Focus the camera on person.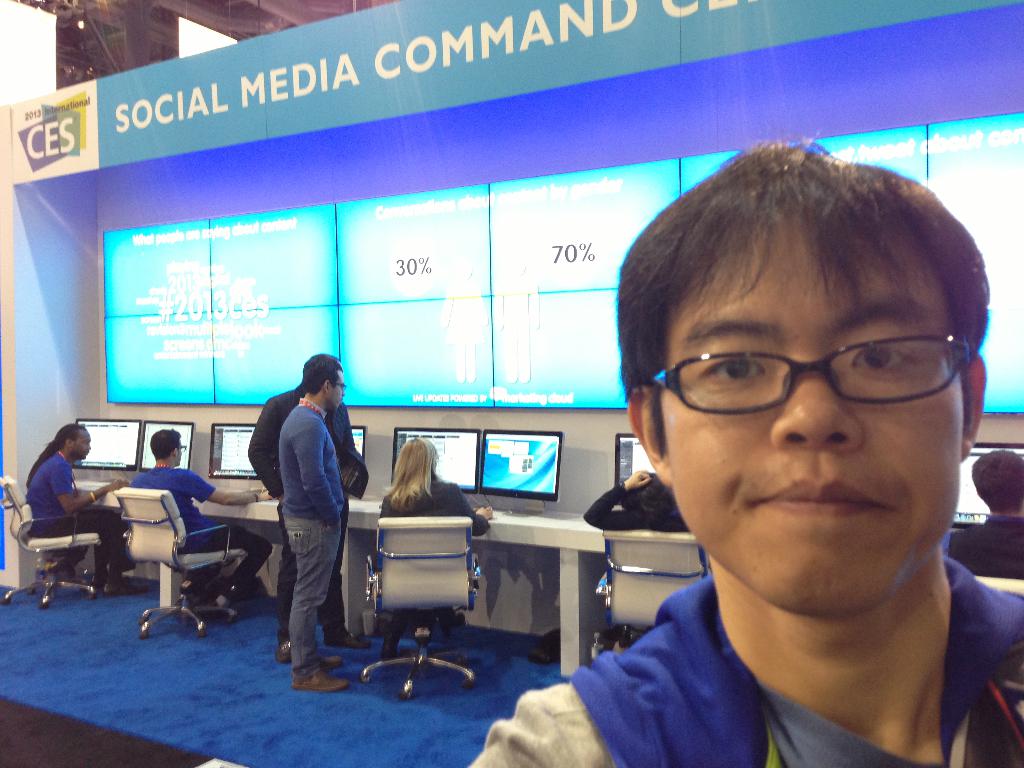
Focus region: <bbox>460, 138, 1021, 767</bbox>.
